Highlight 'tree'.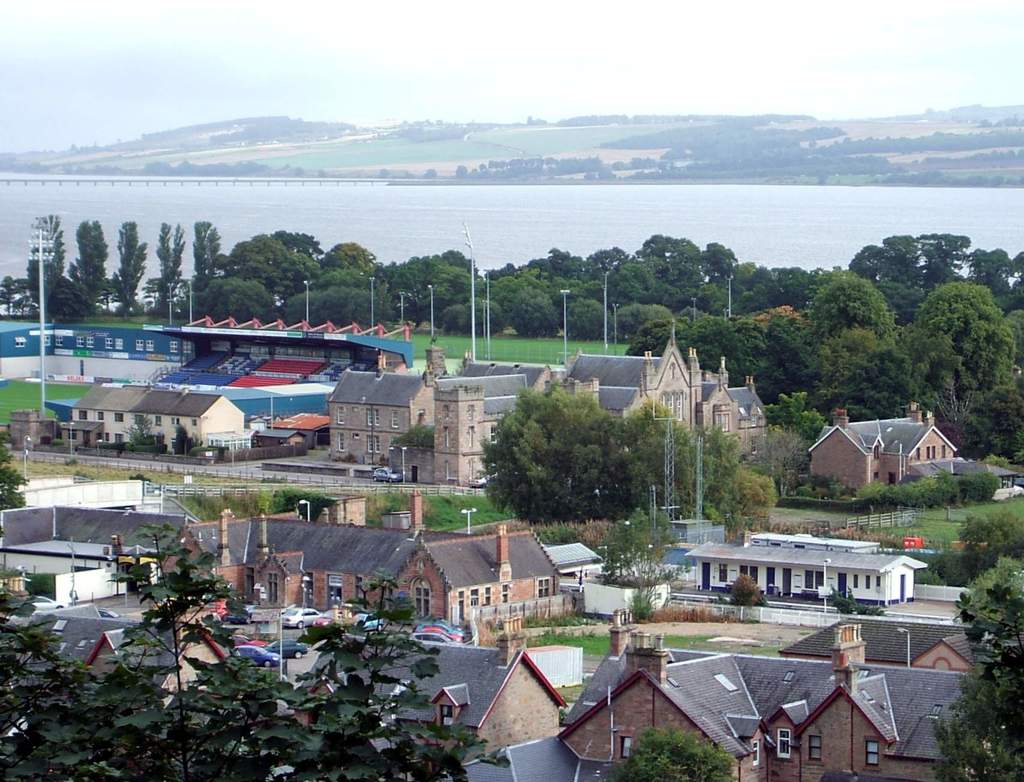
Highlighted region: <bbox>282, 296, 304, 322</bbox>.
